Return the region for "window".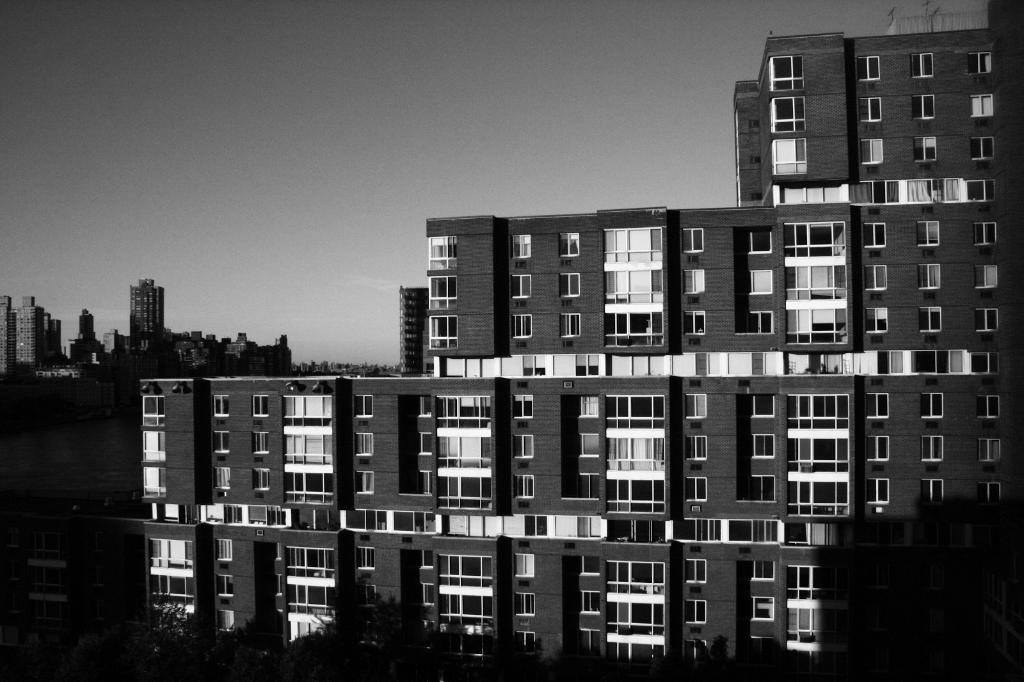
box(411, 434, 436, 454).
